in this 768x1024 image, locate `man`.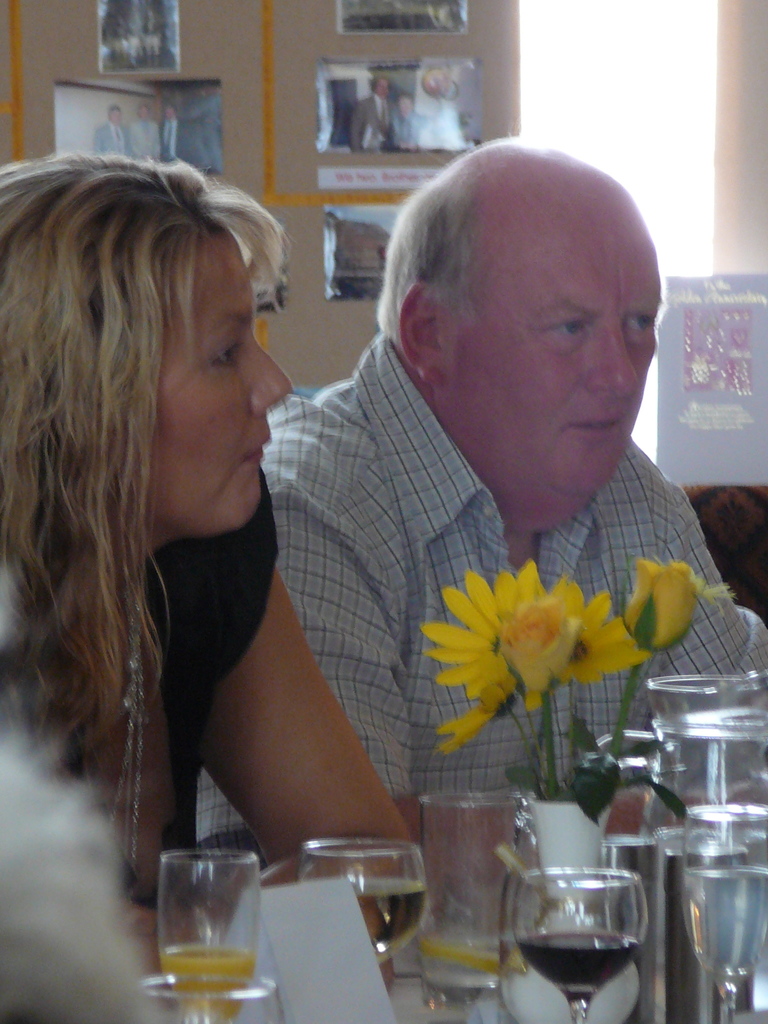
Bounding box: x1=0 y1=94 x2=442 y2=960.
